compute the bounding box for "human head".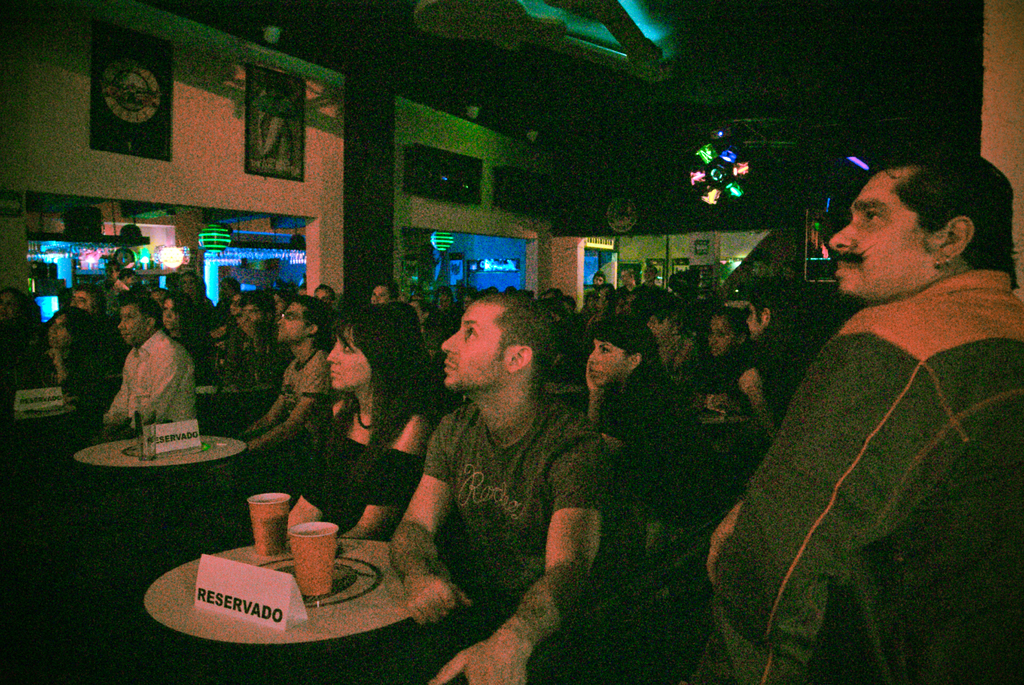
{"left": 120, "top": 269, "right": 136, "bottom": 290}.
